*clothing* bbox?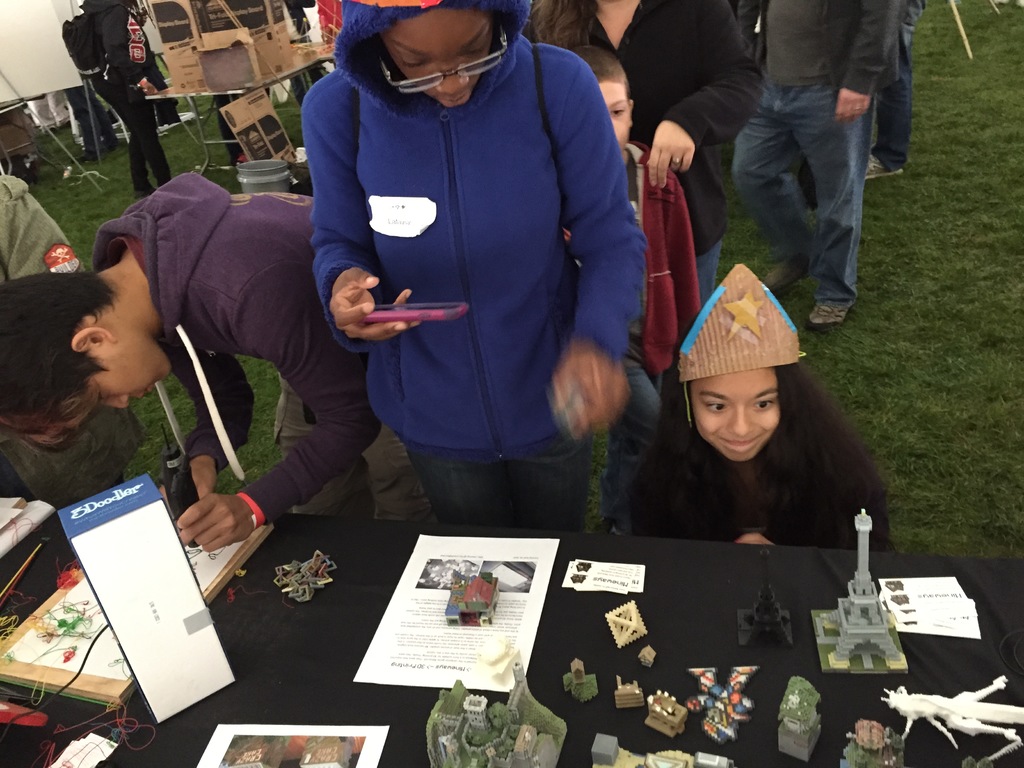
region(298, 0, 643, 539)
